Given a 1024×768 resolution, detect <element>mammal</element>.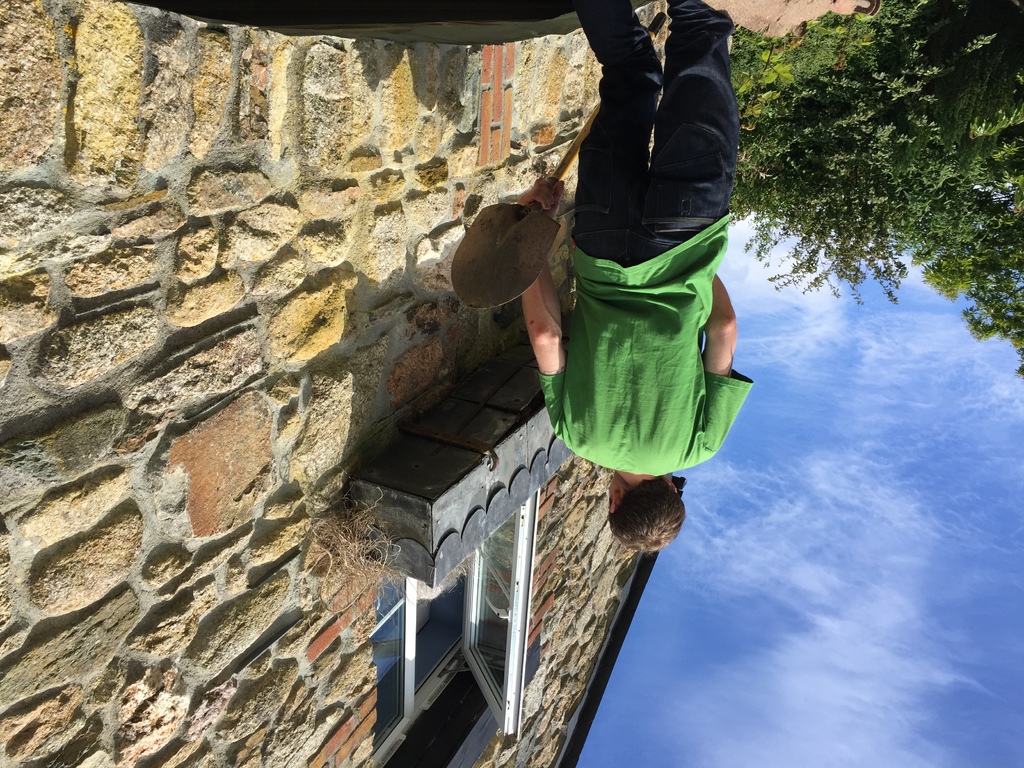
l=521, t=0, r=768, b=516.
